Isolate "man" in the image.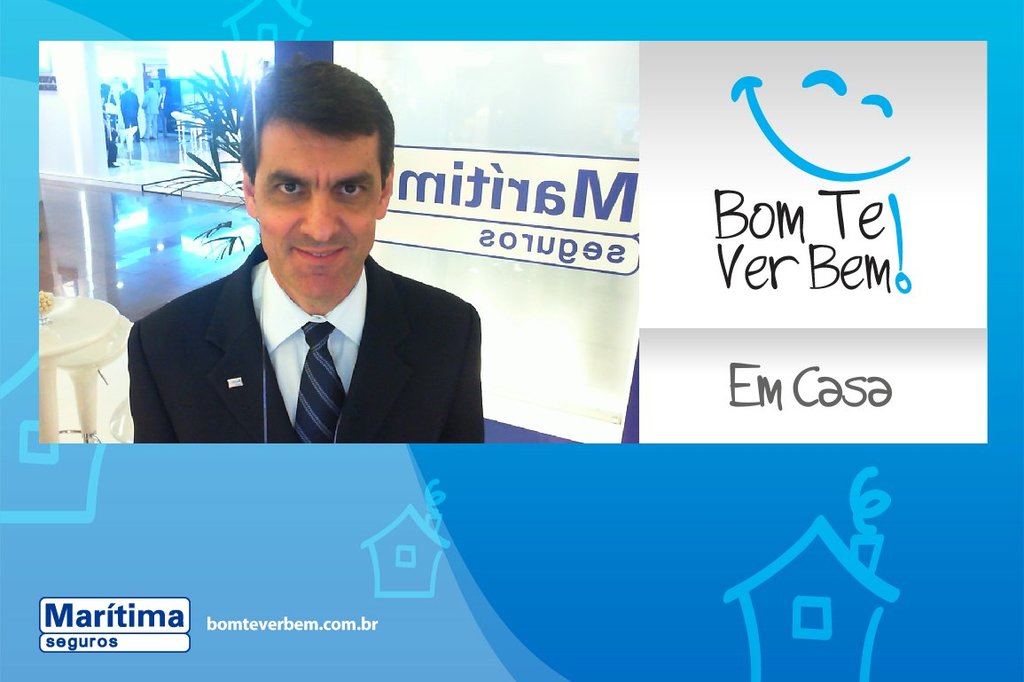
Isolated region: <bbox>121, 107, 476, 457</bbox>.
